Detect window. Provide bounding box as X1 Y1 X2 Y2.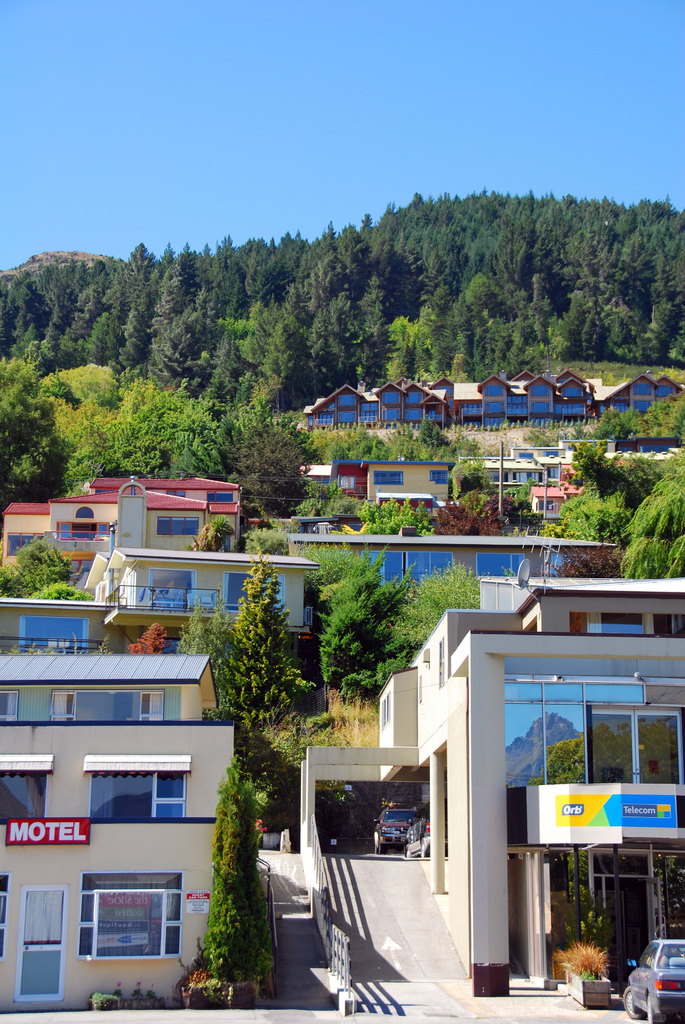
329 476 357 491.
